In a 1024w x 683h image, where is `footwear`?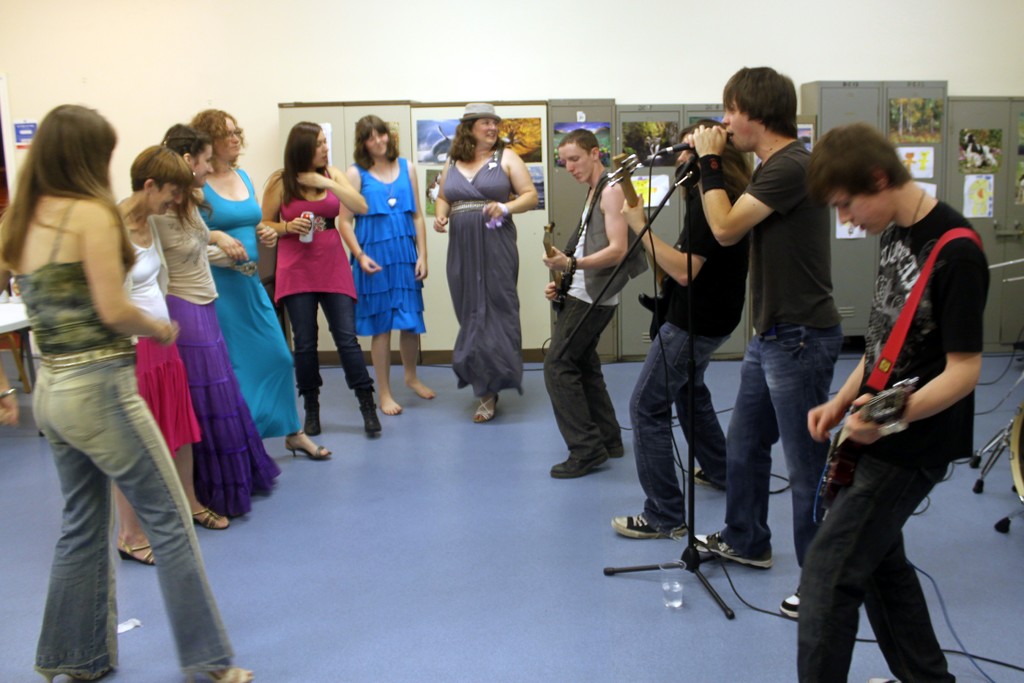
{"left": 114, "top": 534, "right": 156, "bottom": 566}.
